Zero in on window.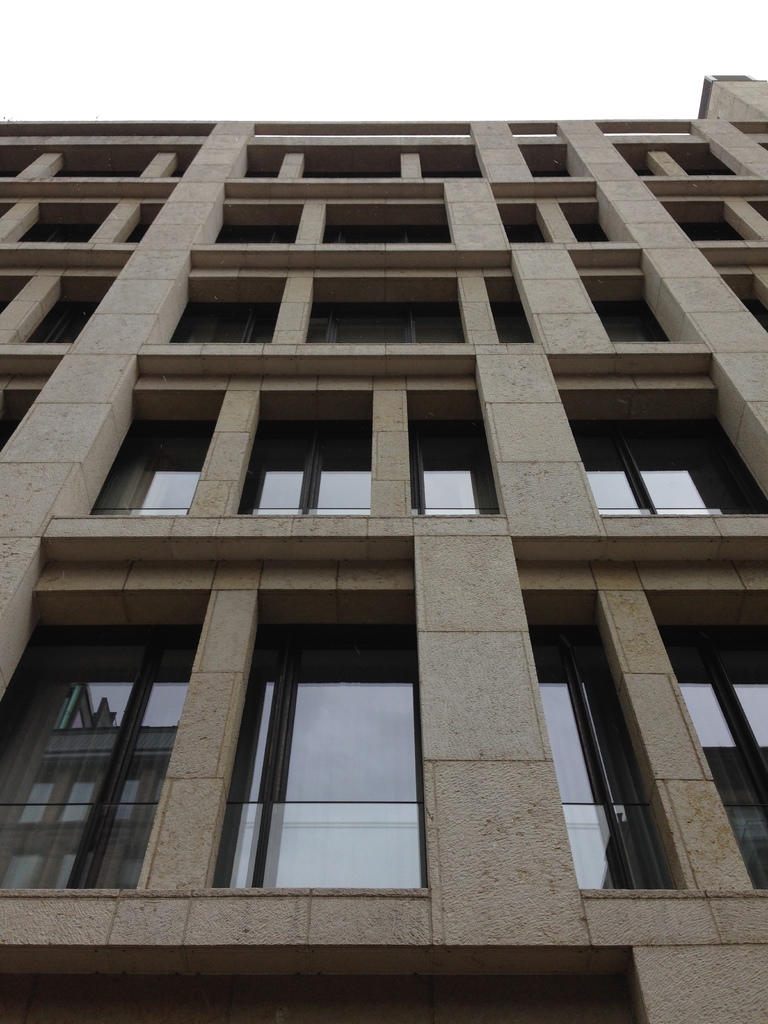
Zeroed in: rect(216, 615, 446, 910).
